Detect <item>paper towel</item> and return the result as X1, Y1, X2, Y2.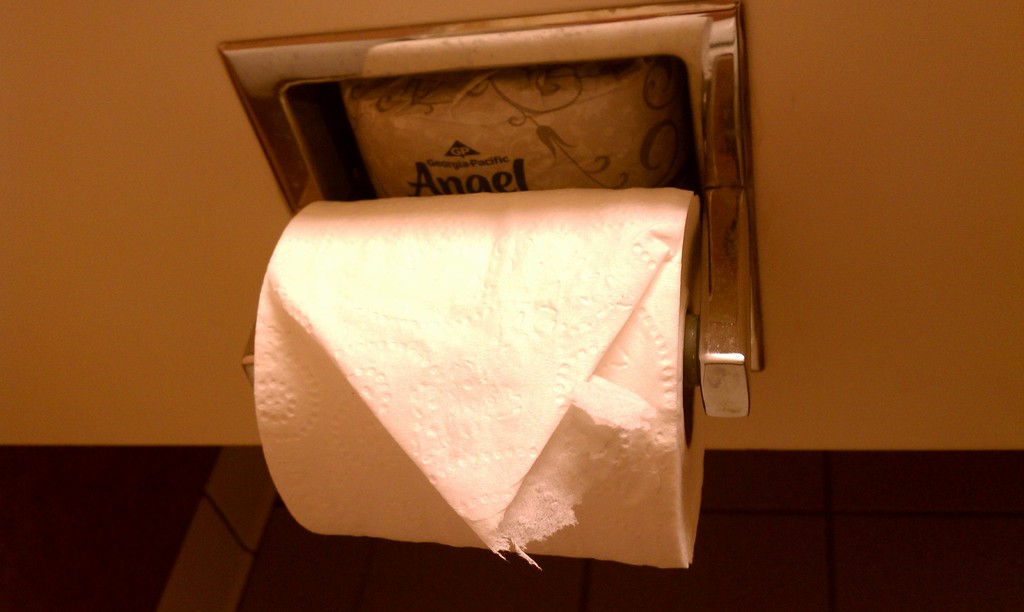
232, 179, 719, 578.
